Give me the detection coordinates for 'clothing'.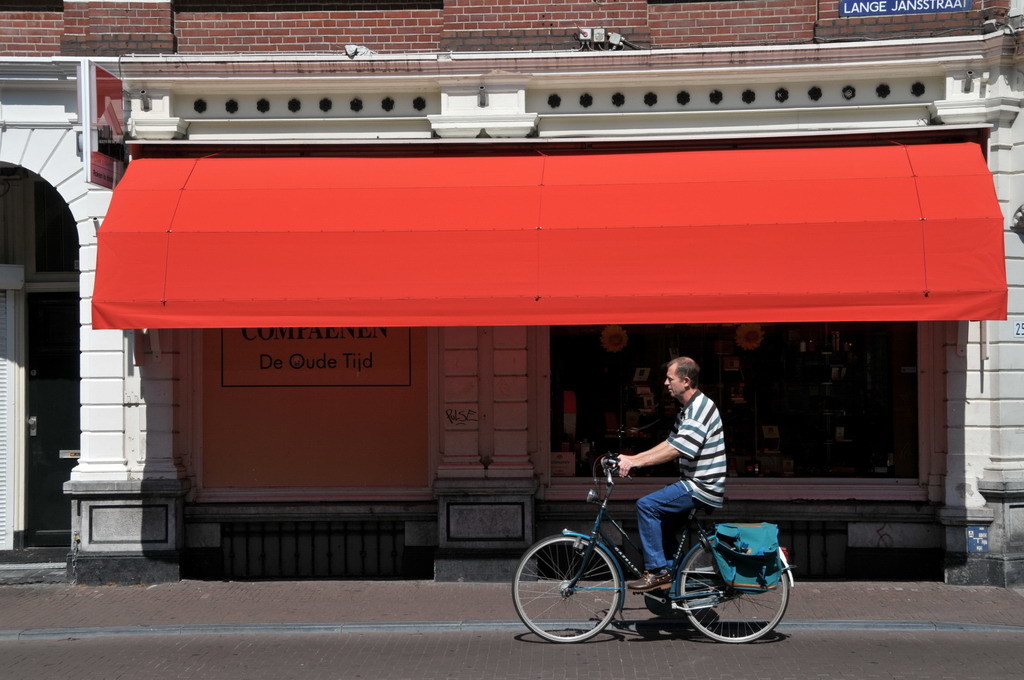
[x1=644, y1=367, x2=750, y2=553].
